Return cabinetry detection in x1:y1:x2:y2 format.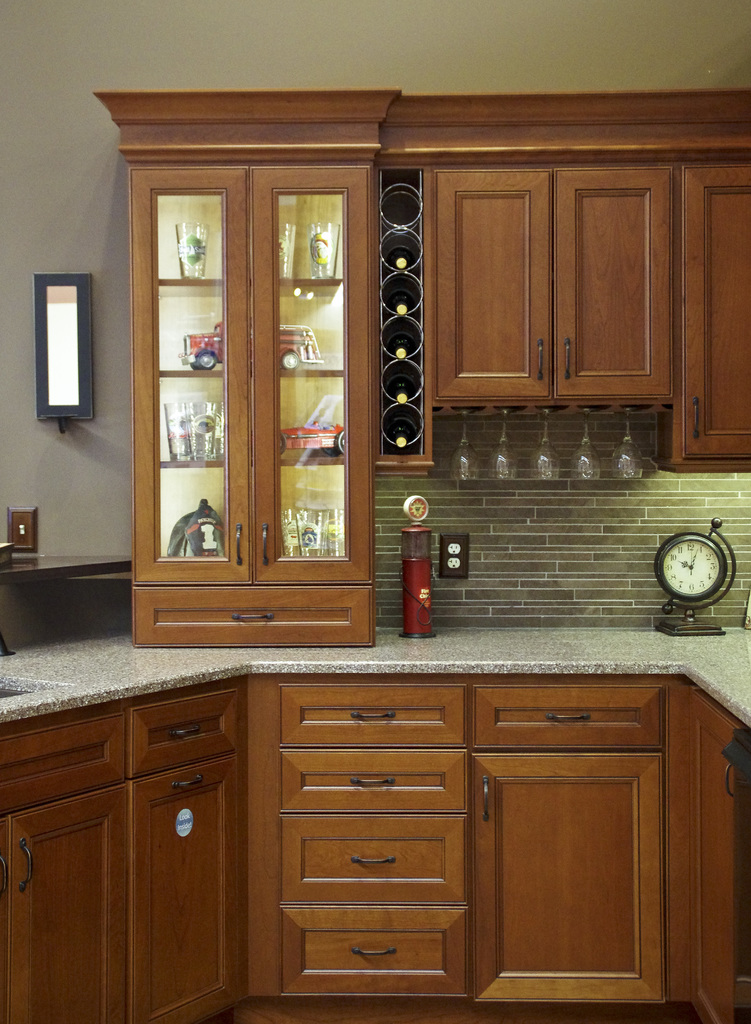
429:167:660:410.
